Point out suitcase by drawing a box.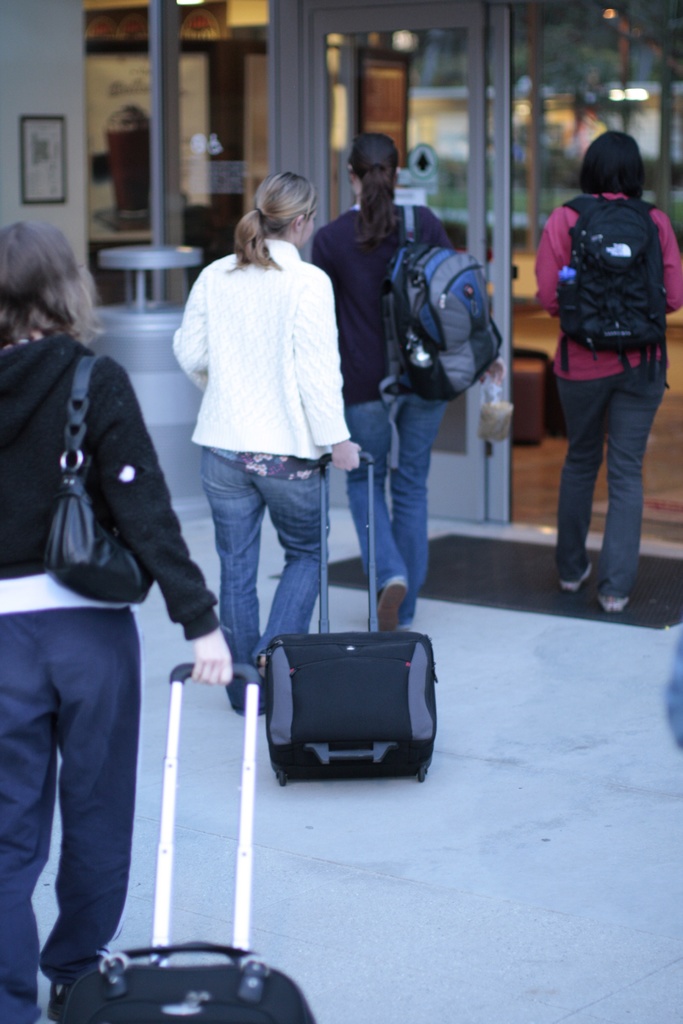
42:657:322:1023.
